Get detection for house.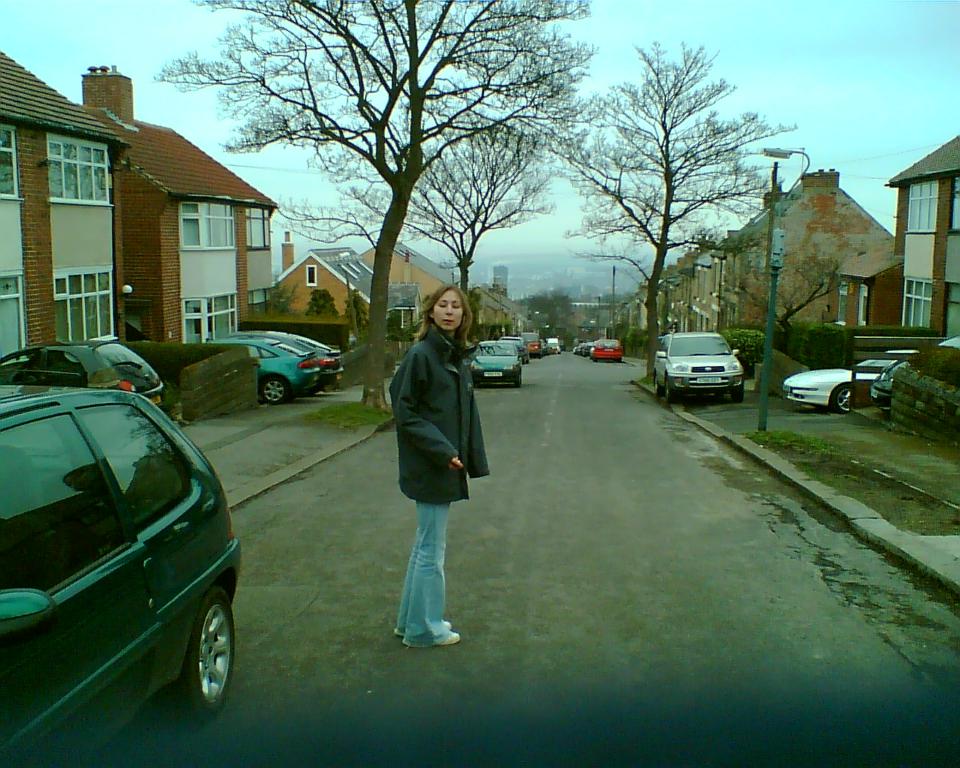
Detection: rect(0, 50, 130, 355).
